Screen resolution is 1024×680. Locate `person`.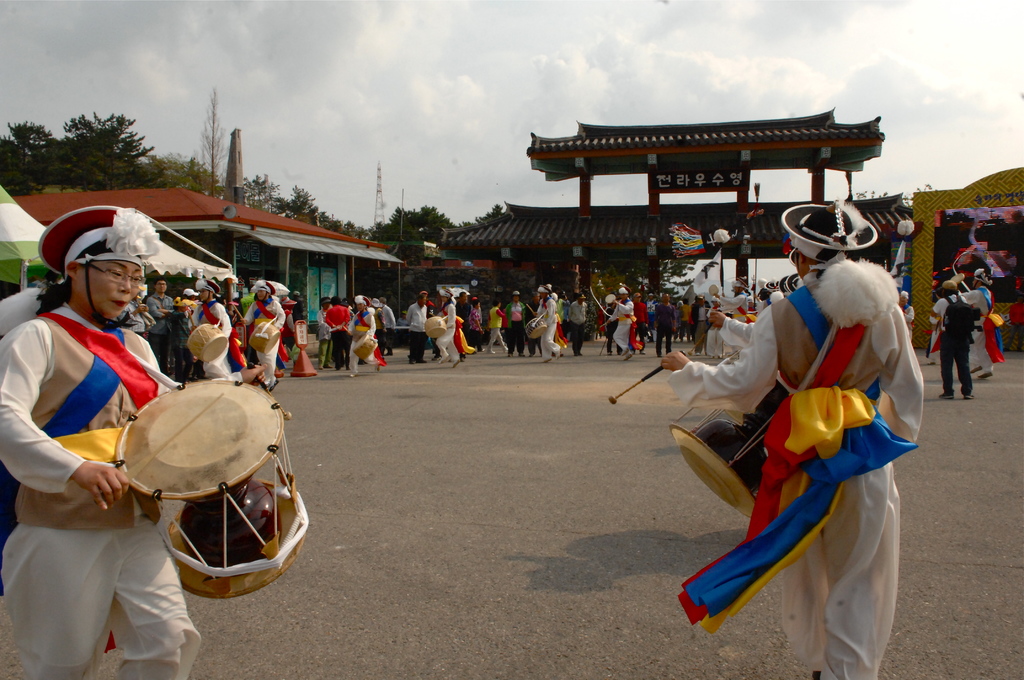
401 293 429 365.
